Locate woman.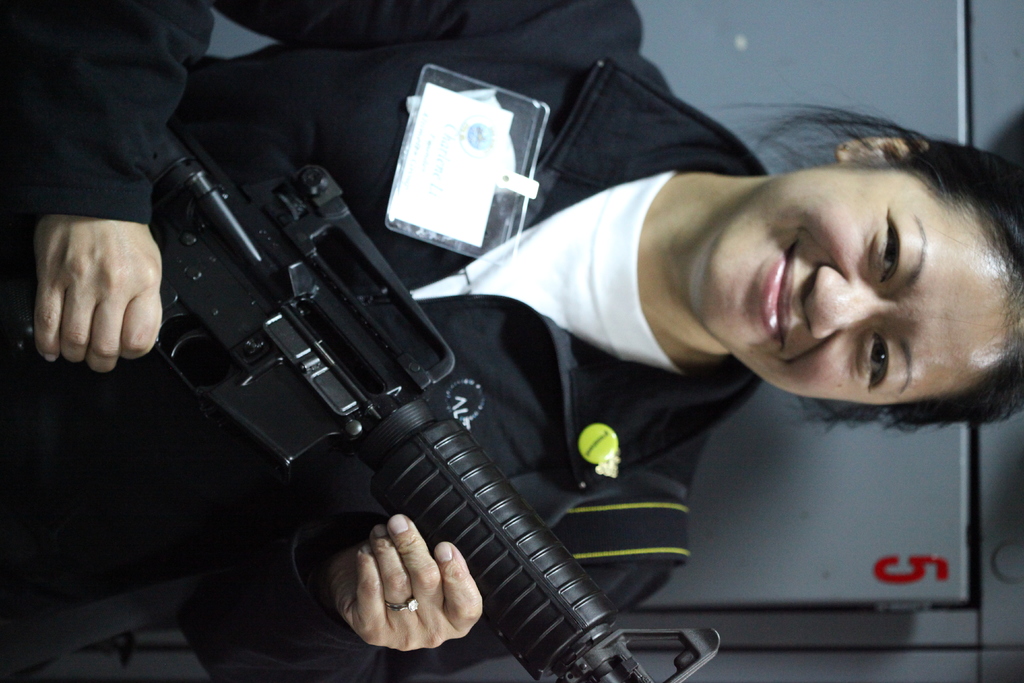
Bounding box: <bbox>0, 0, 1023, 682</bbox>.
